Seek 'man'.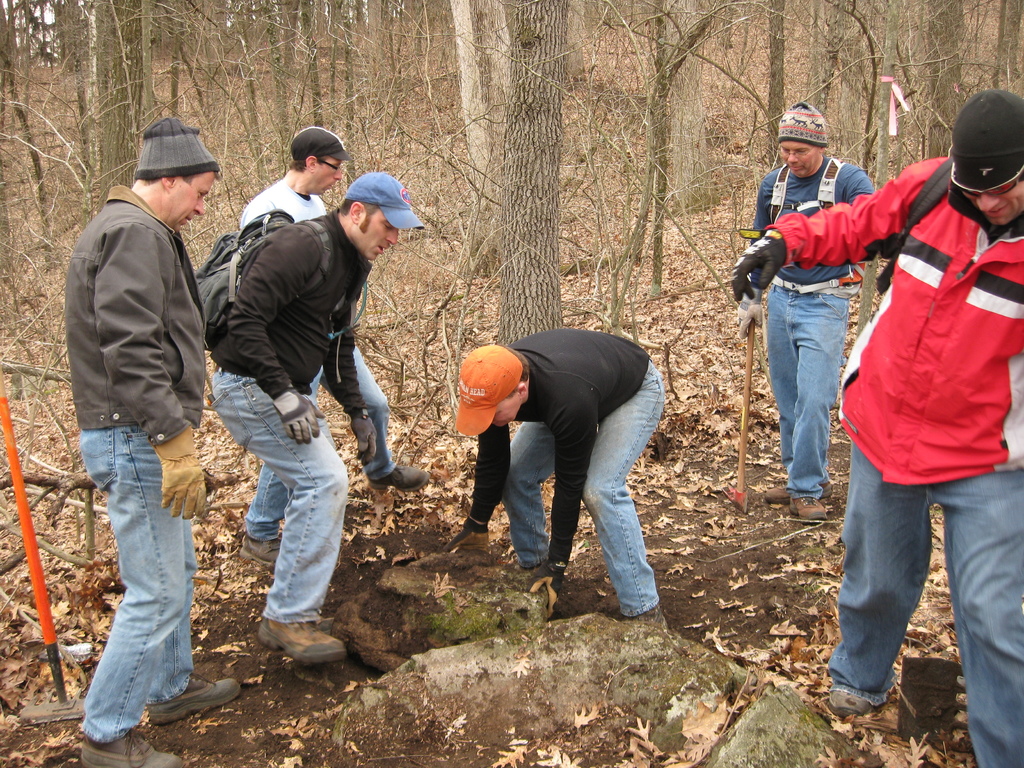
(732,86,1023,767).
